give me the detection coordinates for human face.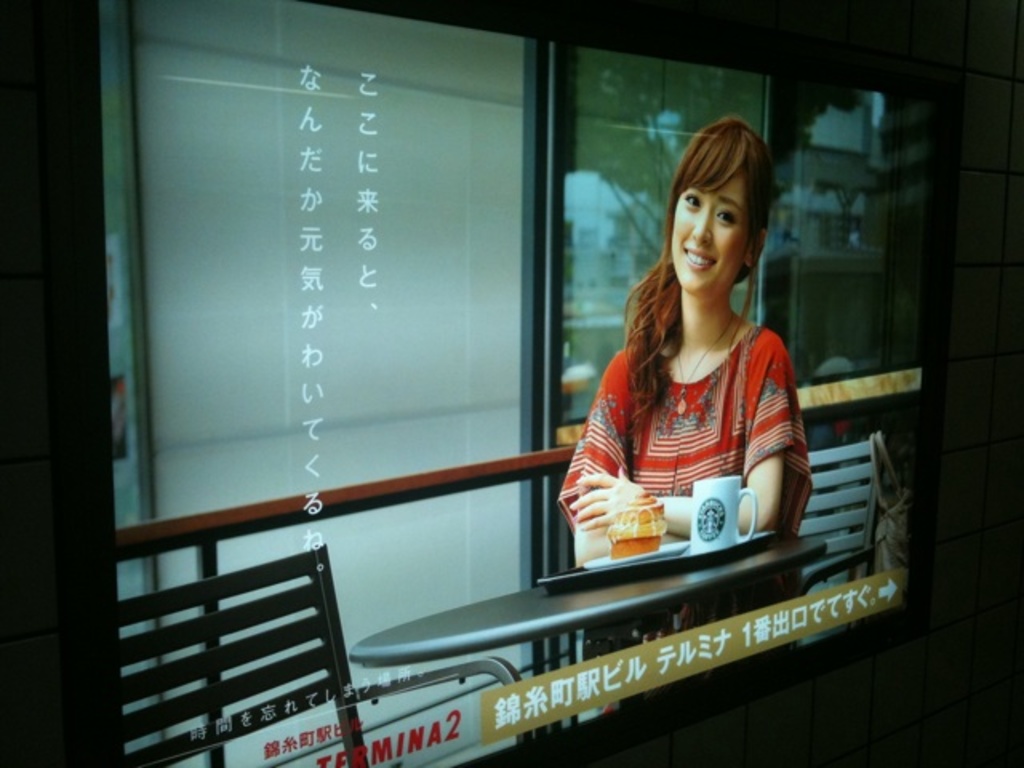
rect(674, 157, 744, 293).
